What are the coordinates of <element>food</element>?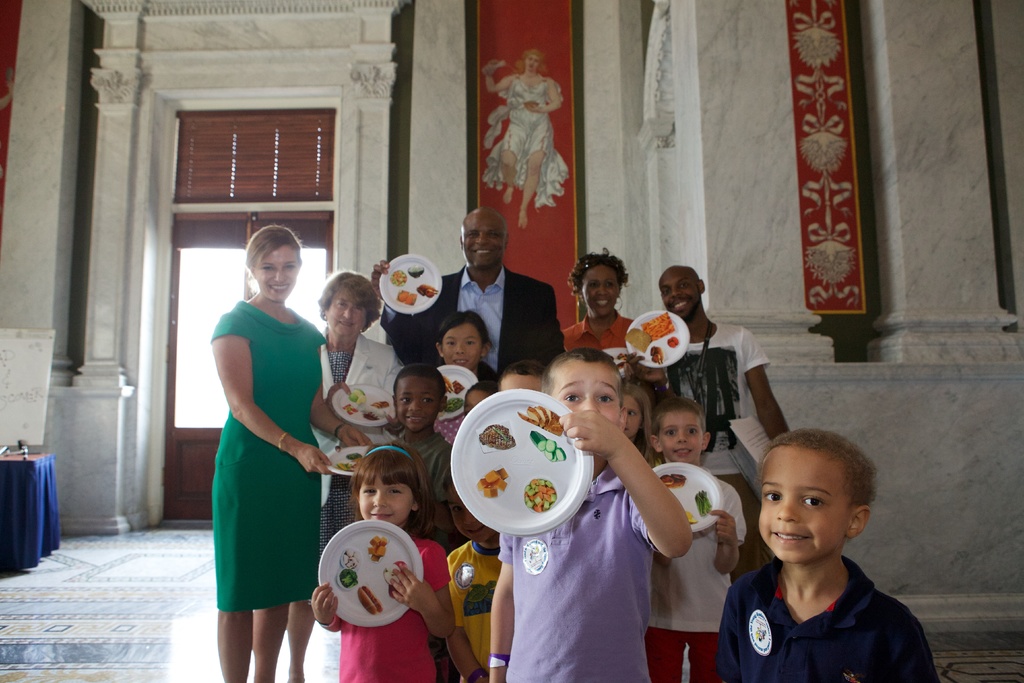
368:534:388:562.
